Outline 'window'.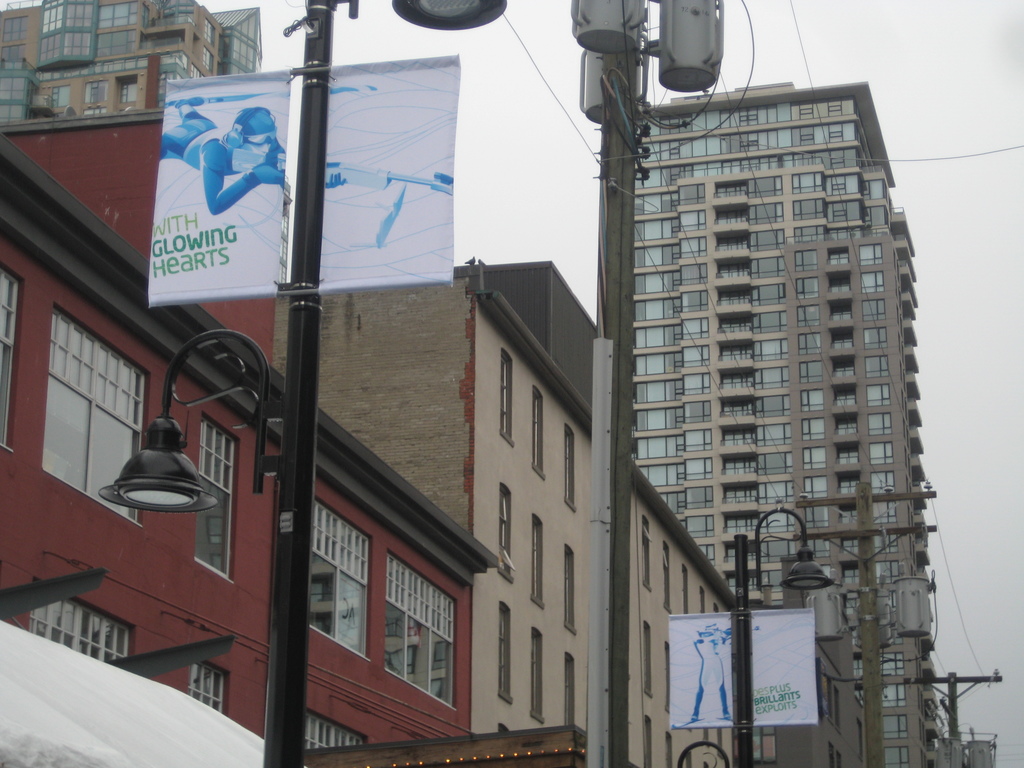
Outline: bbox(59, 85, 72, 115).
